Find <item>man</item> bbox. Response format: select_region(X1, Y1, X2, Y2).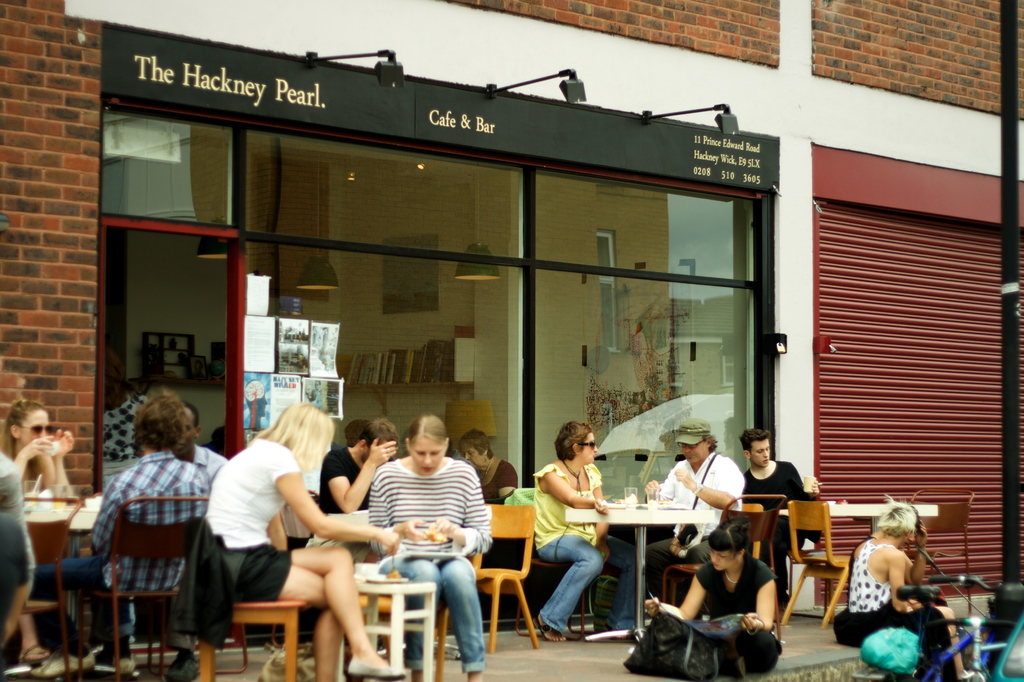
select_region(737, 427, 811, 610).
